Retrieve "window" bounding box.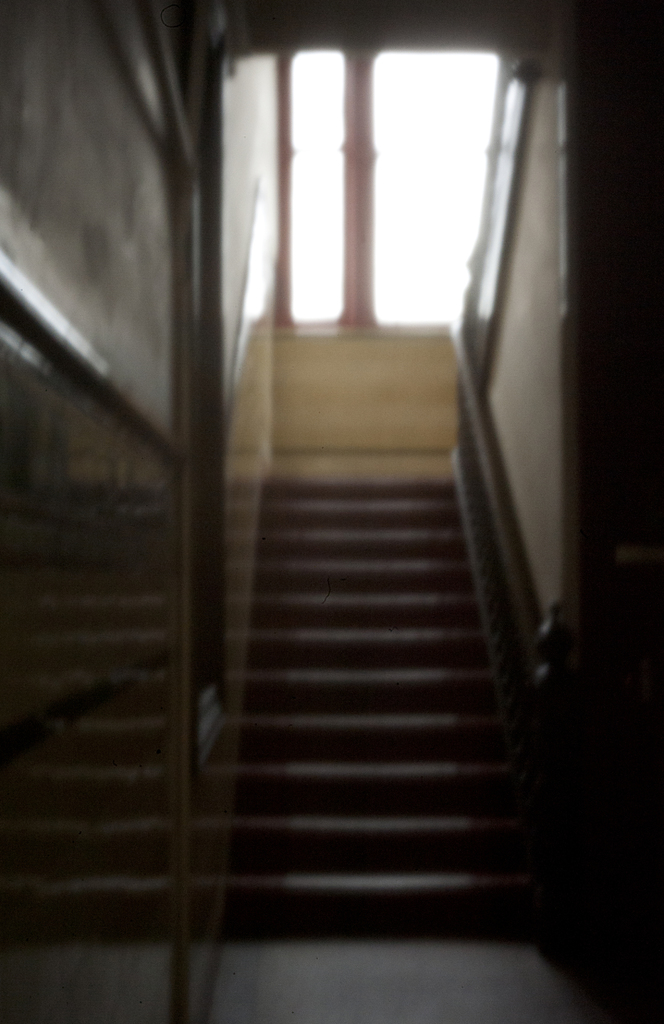
Bounding box: {"x1": 181, "y1": 12, "x2": 545, "y2": 402}.
